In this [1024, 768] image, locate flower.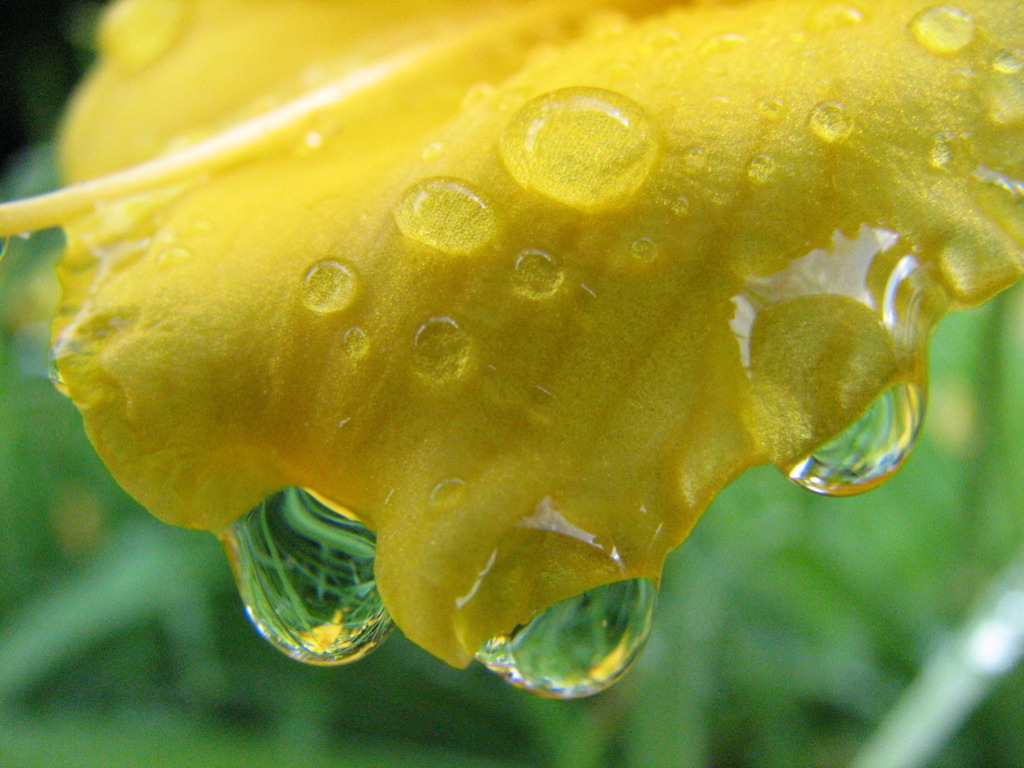
Bounding box: bbox(0, 0, 1023, 667).
